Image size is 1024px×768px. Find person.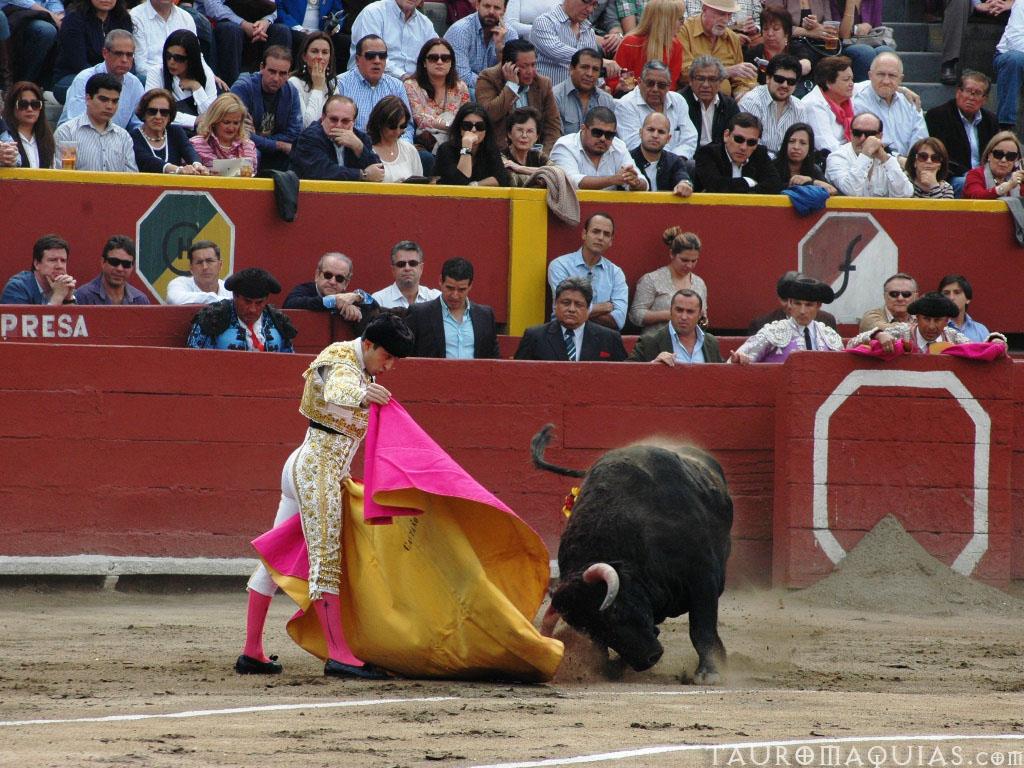
406/259/503/360.
